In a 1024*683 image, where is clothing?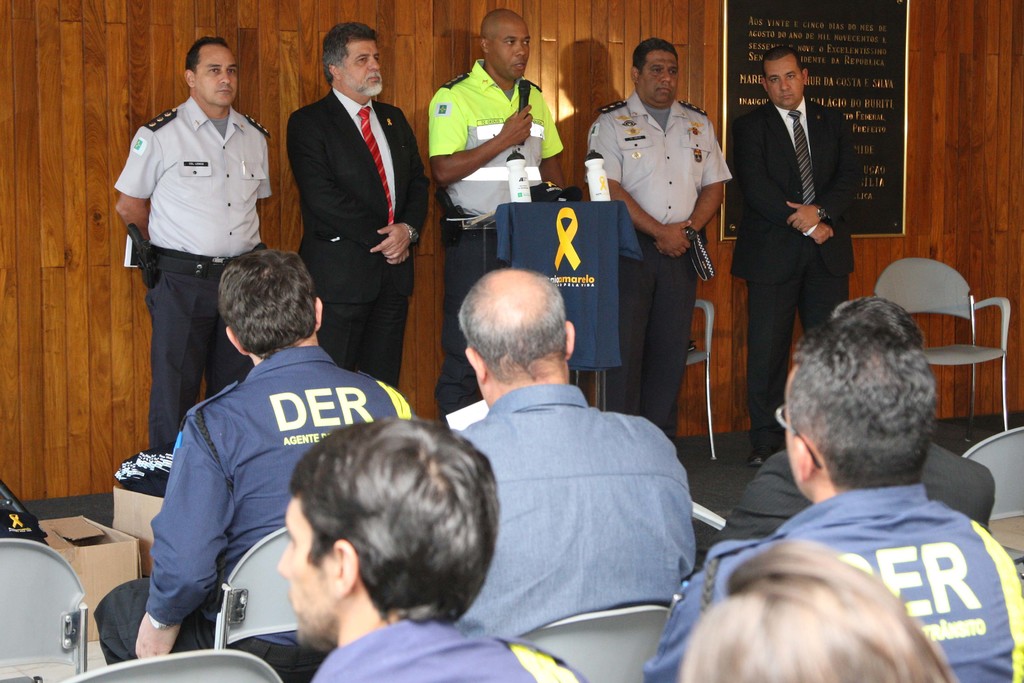
{"left": 119, "top": 99, "right": 275, "bottom": 260}.
